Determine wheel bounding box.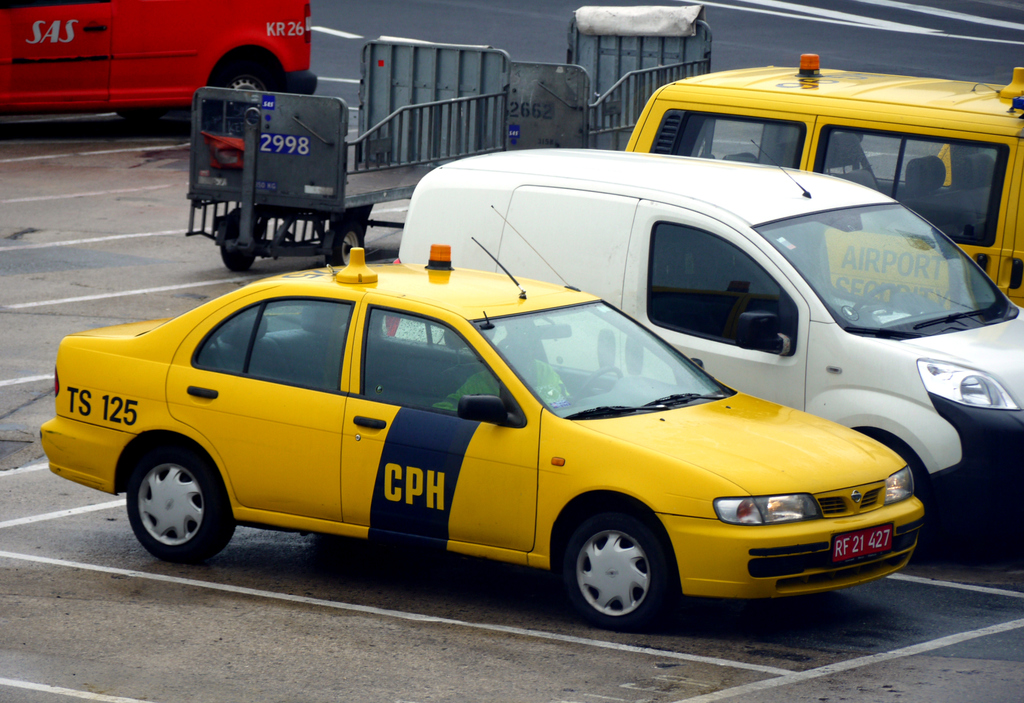
Determined: box=[115, 447, 219, 563].
